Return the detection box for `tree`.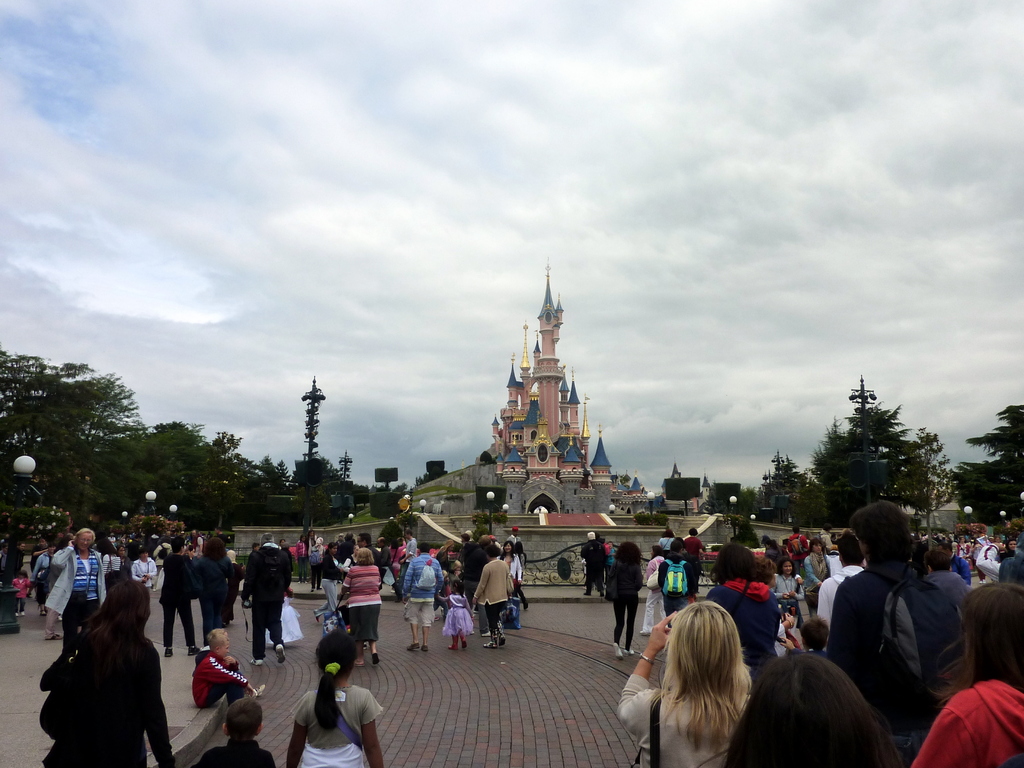
[x1=700, y1=483, x2=732, y2=527].
